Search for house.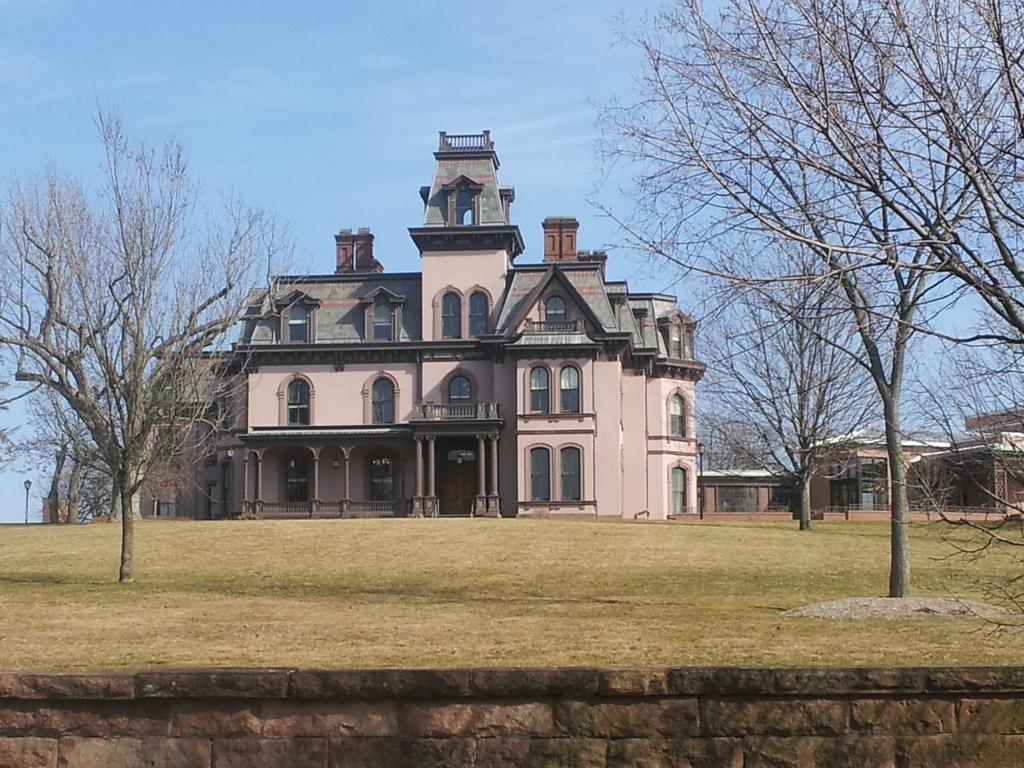
Found at (x1=700, y1=408, x2=1023, y2=521).
